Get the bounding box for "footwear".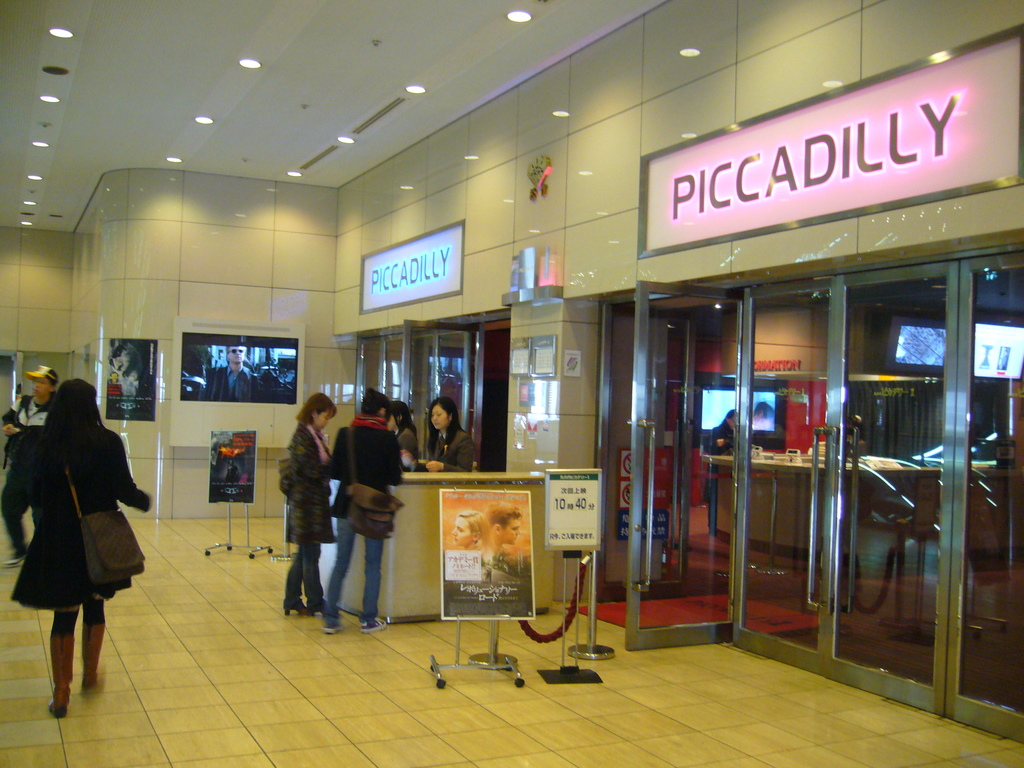
left=323, top=624, right=342, bottom=636.
